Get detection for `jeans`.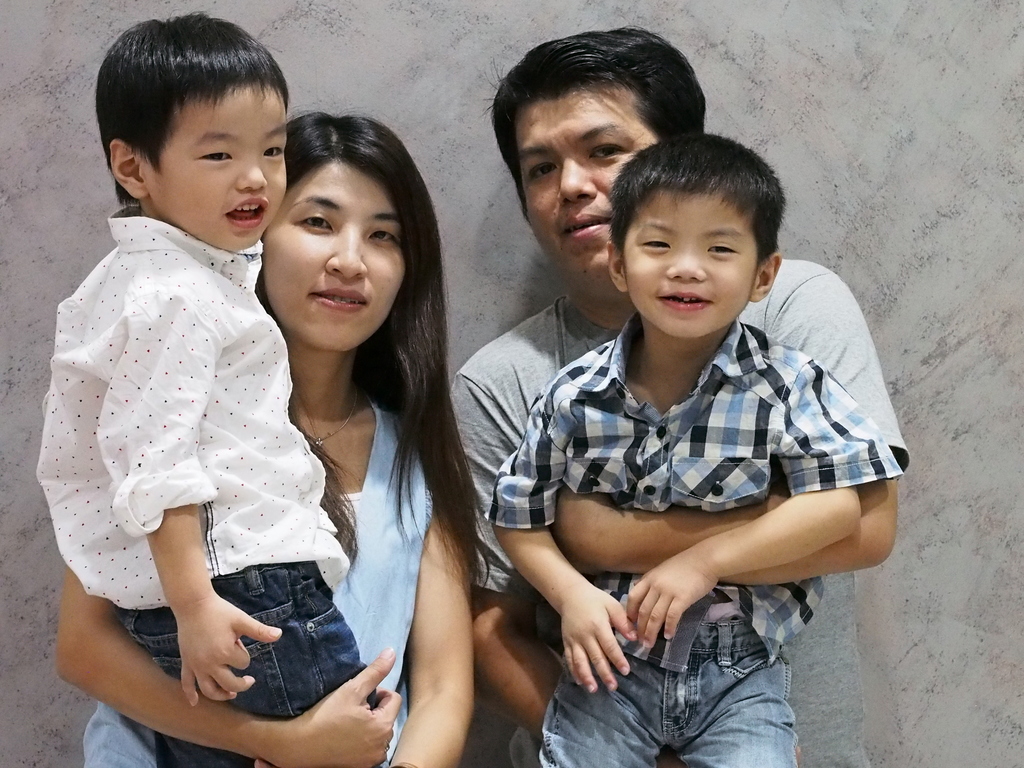
Detection: 575:602:811:767.
